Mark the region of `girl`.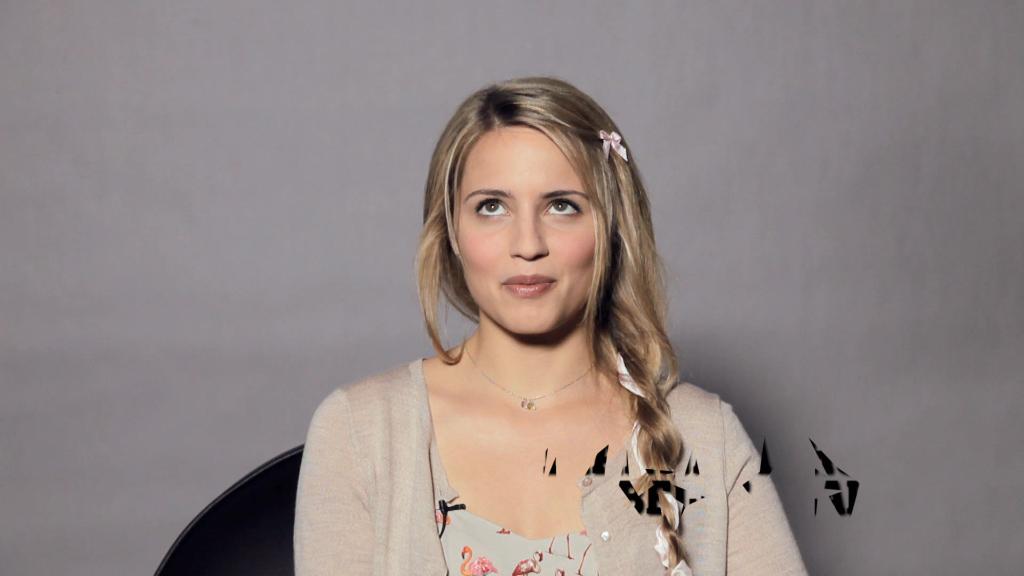
Region: Rect(289, 74, 818, 575).
